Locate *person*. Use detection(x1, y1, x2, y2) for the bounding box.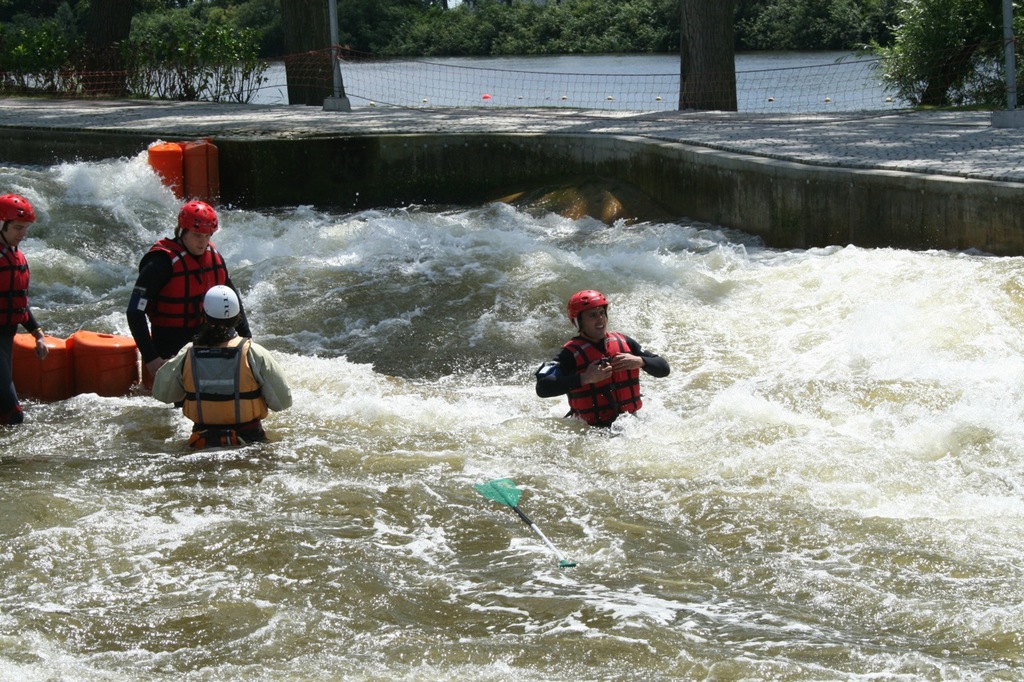
detection(122, 198, 250, 391).
